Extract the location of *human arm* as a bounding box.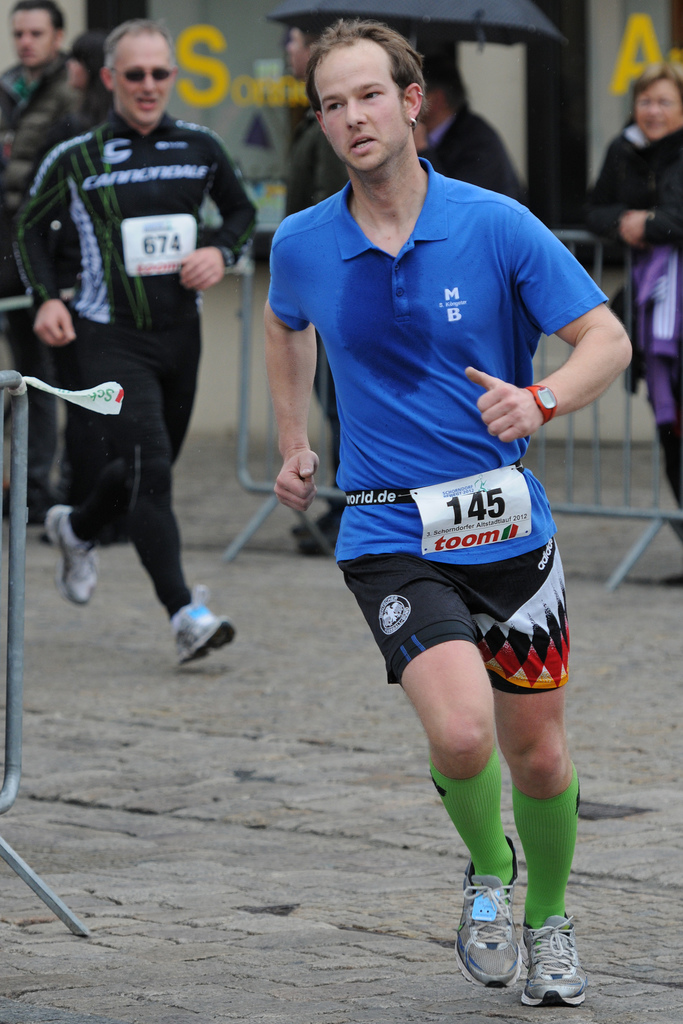
Rect(498, 281, 639, 449).
